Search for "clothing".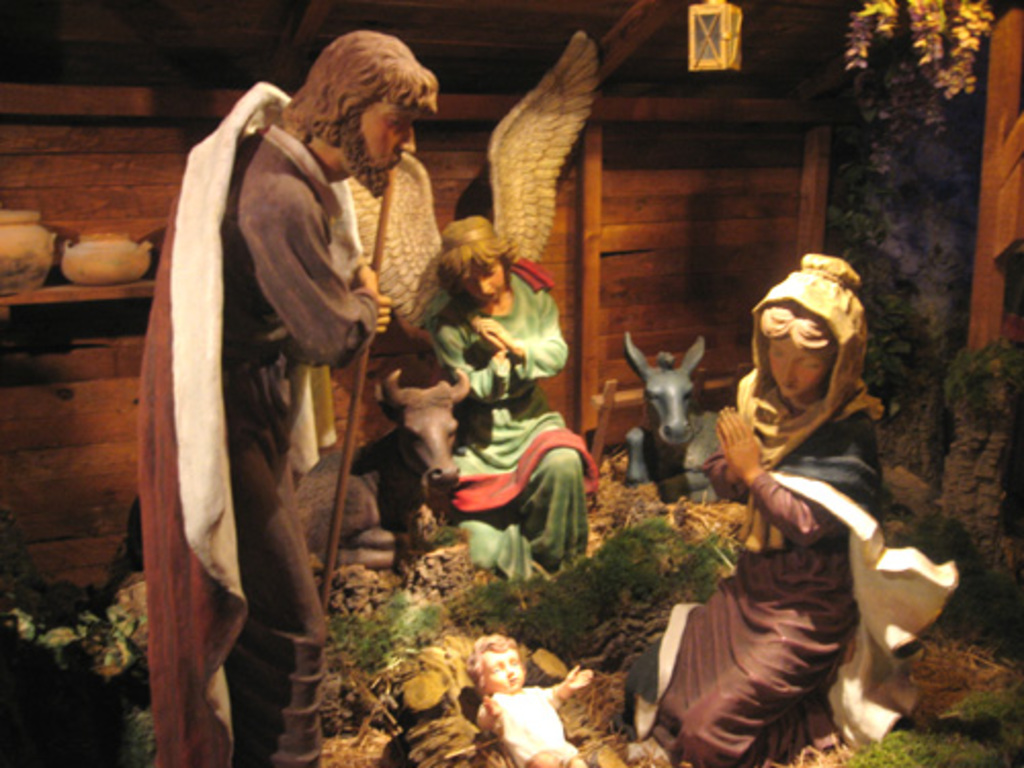
Found at left=672, top=270, right=887, bottom=766.
